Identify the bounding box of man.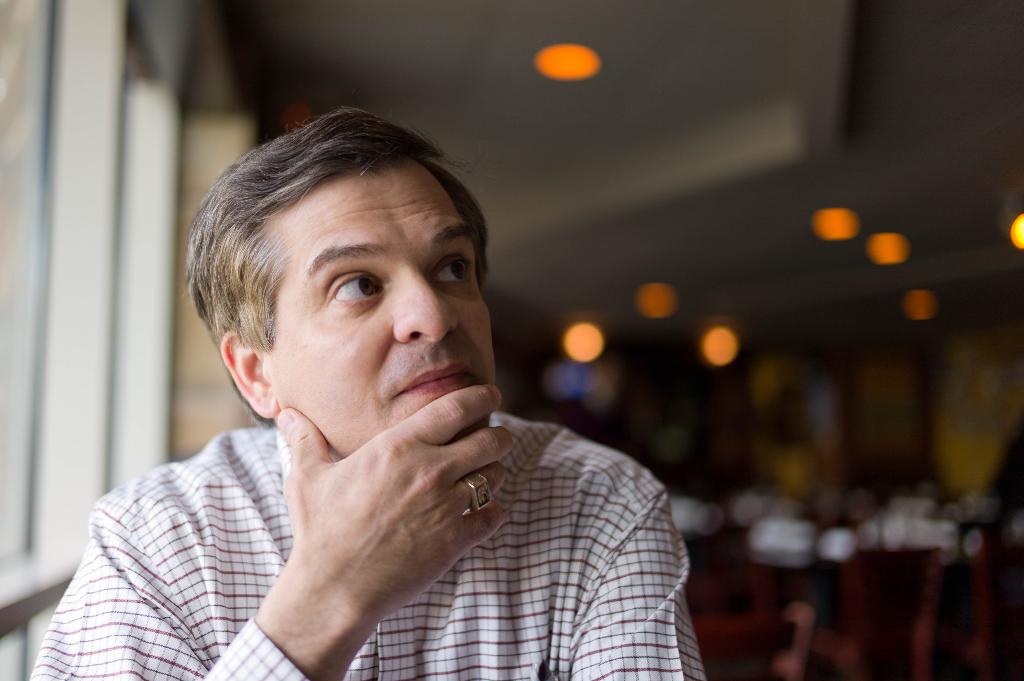
bbox=[30, 107, 725, 674].
